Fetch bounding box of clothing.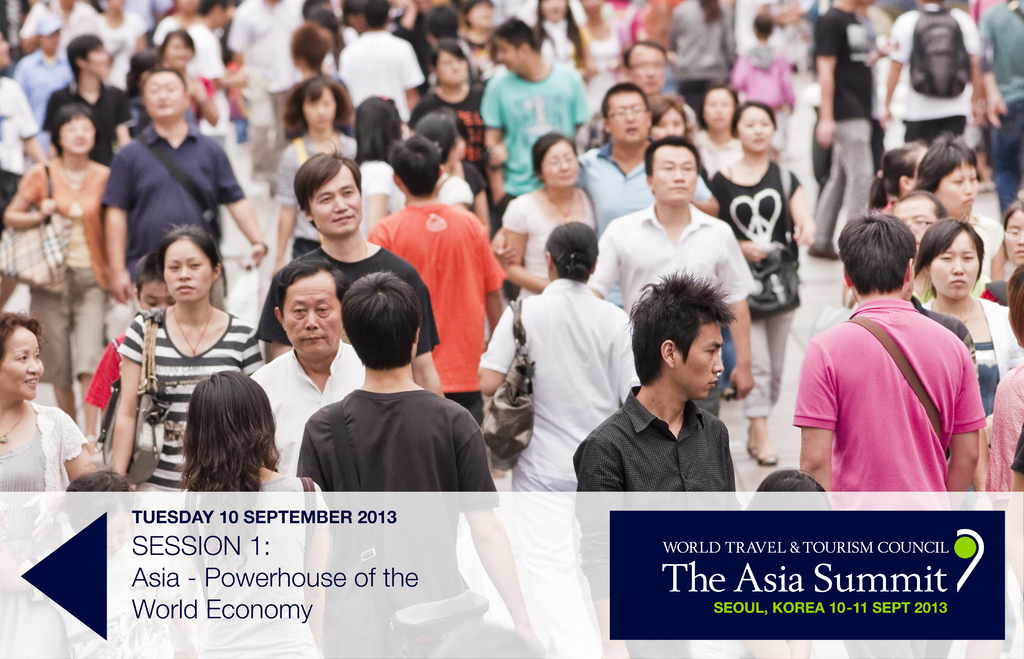
Bbox: box=[799, 279, 992, 501].
